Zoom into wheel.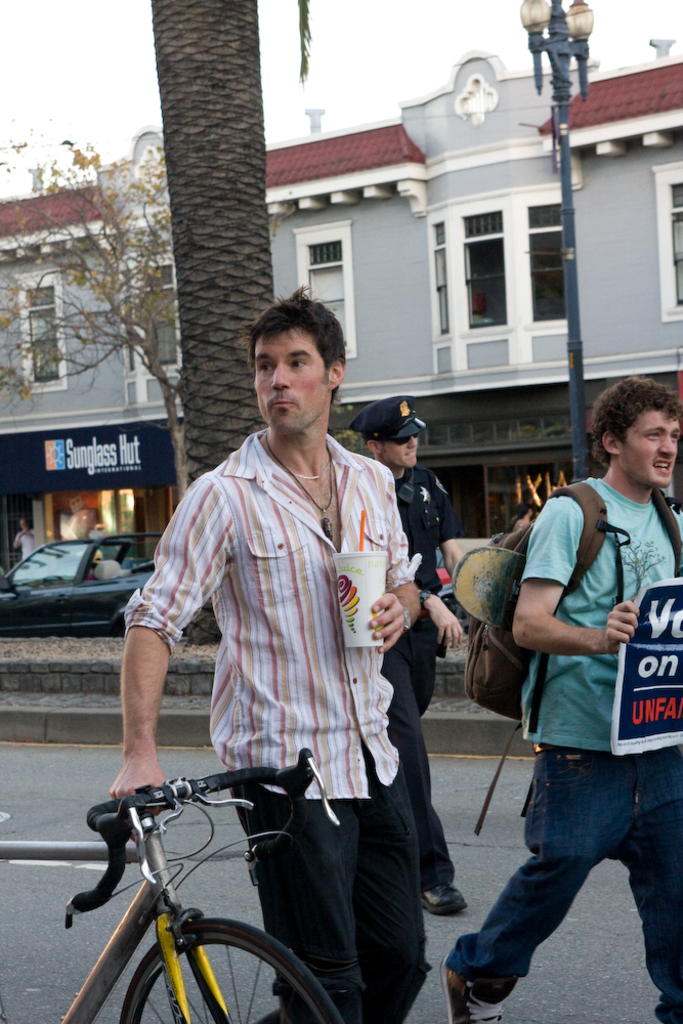
Zoom target: <bbox>124, 921, 343, 1023</bbox>.
